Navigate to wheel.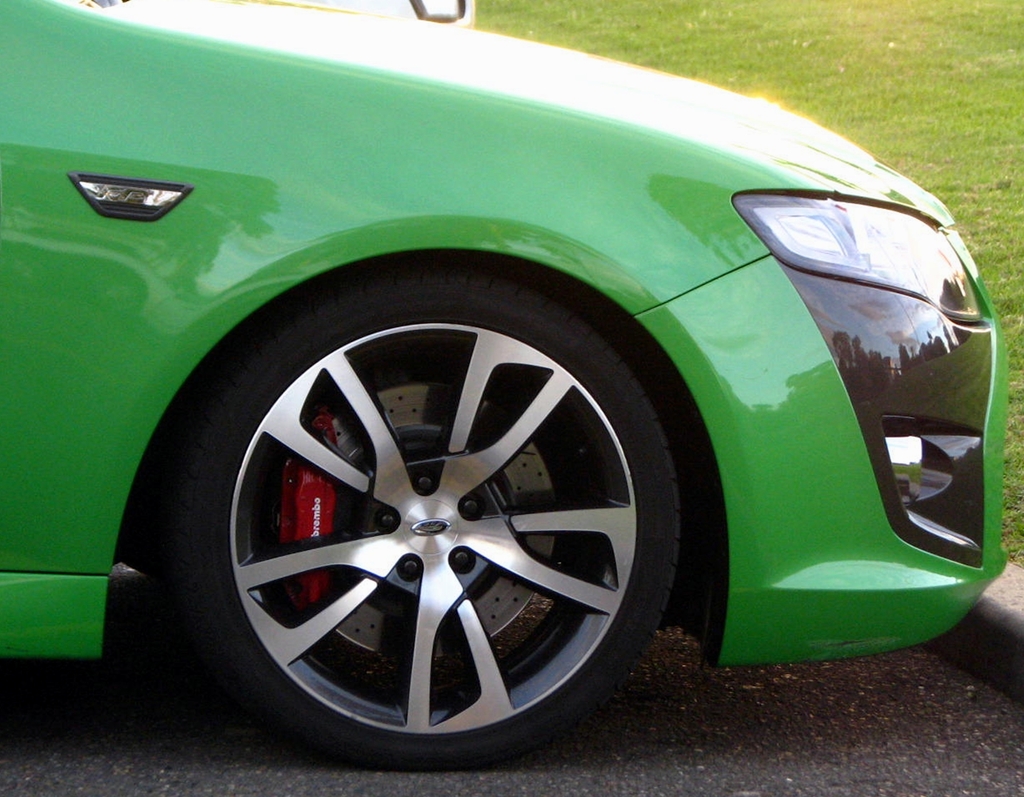
Navigation target: (137,260,689,775).
